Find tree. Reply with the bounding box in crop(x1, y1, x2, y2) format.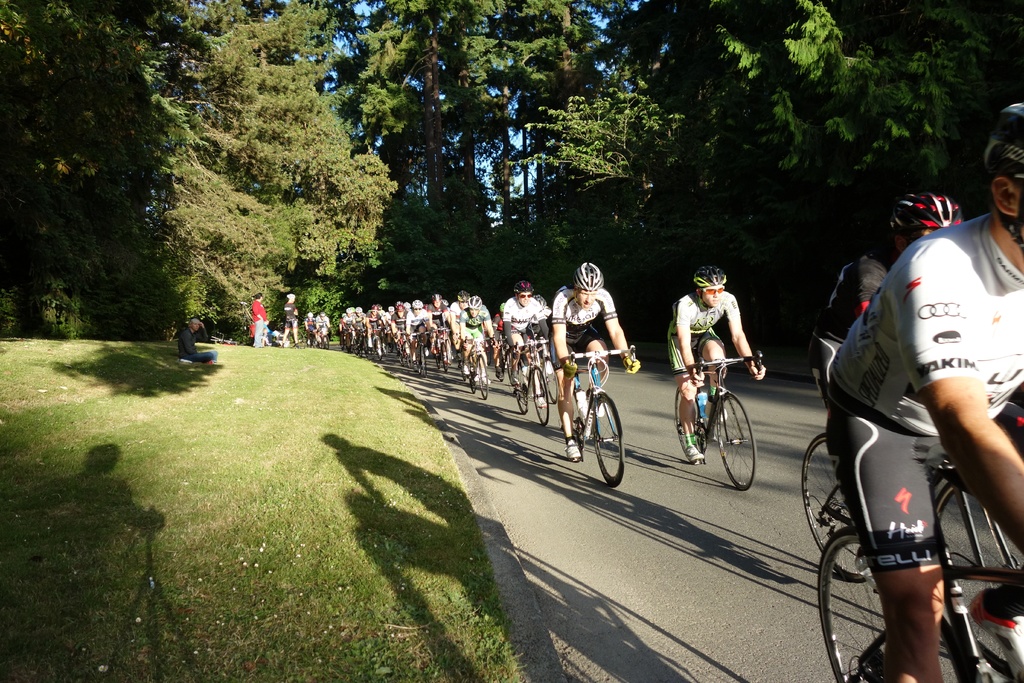
crop(229, 0, 593, 266).
